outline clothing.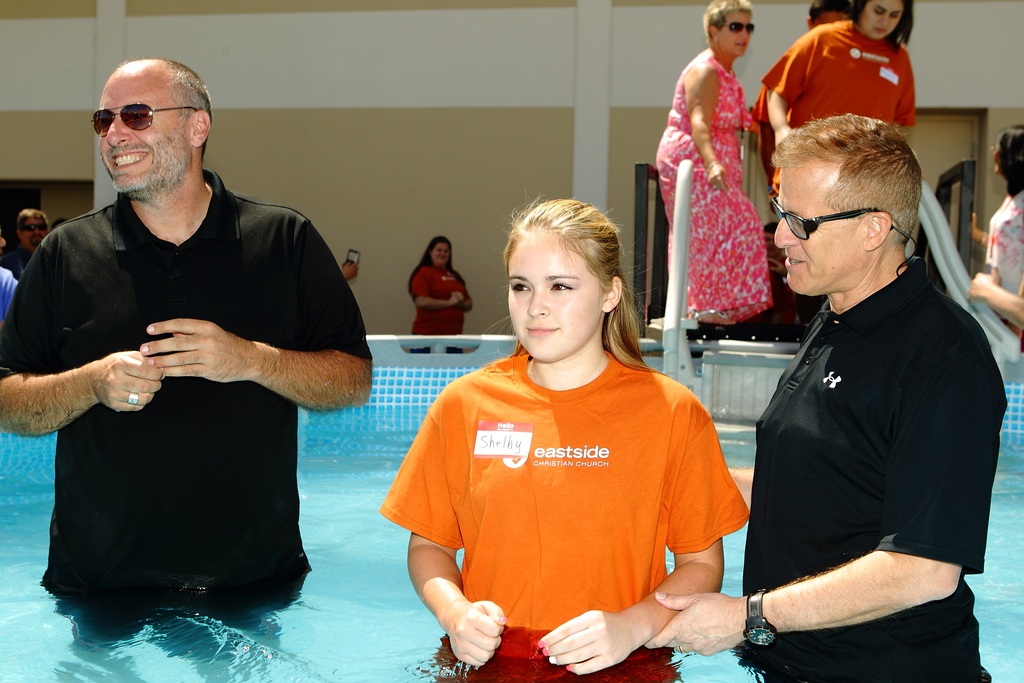
Outline: rect(751, 268, 1007, 682).
